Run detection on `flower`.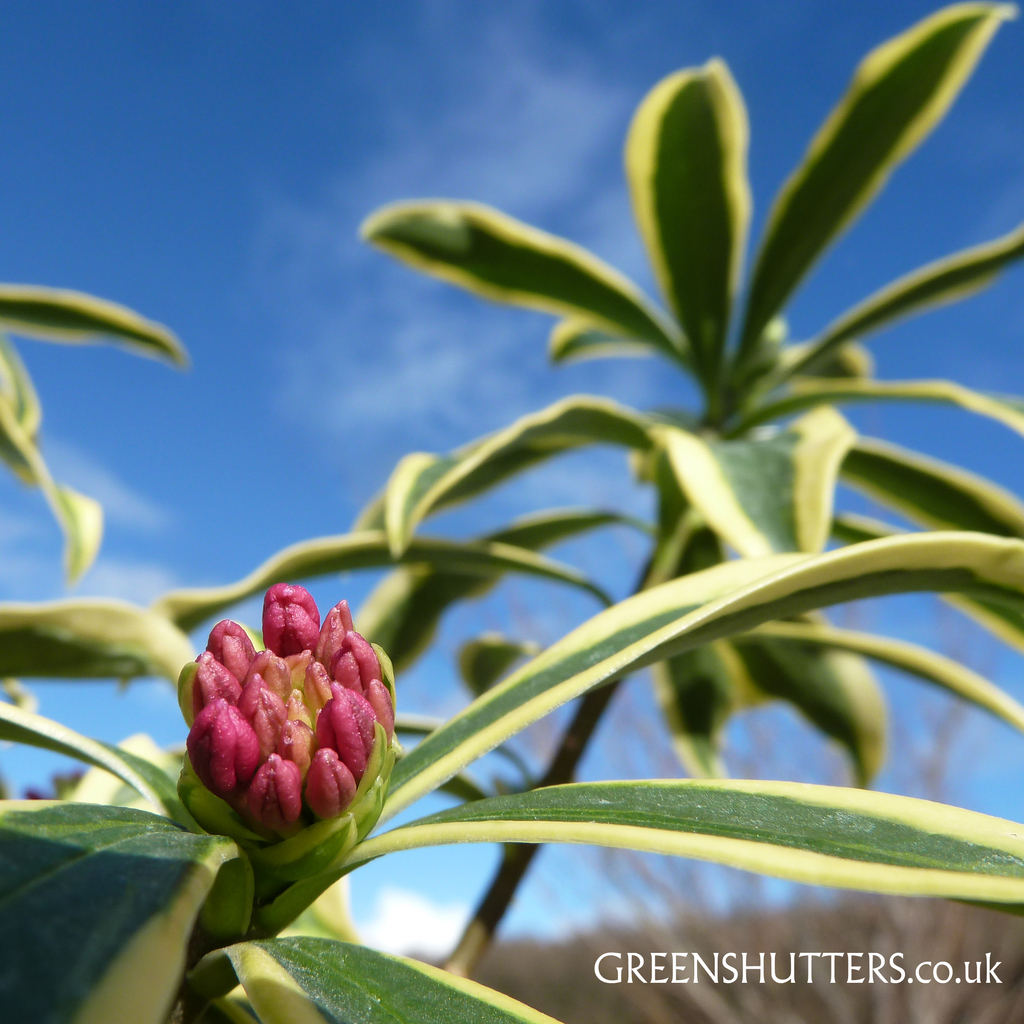
Result: pyautogui.locateOnScreen(173, 591, 403, 854).
